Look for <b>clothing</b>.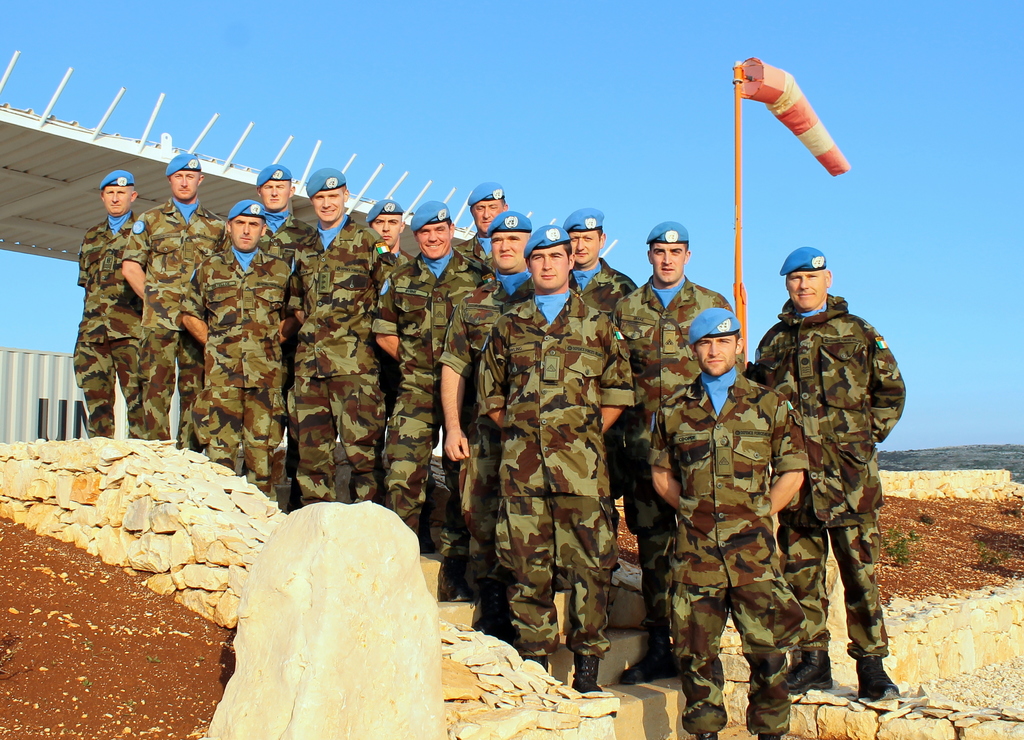
Found: 181:249:292:504.
